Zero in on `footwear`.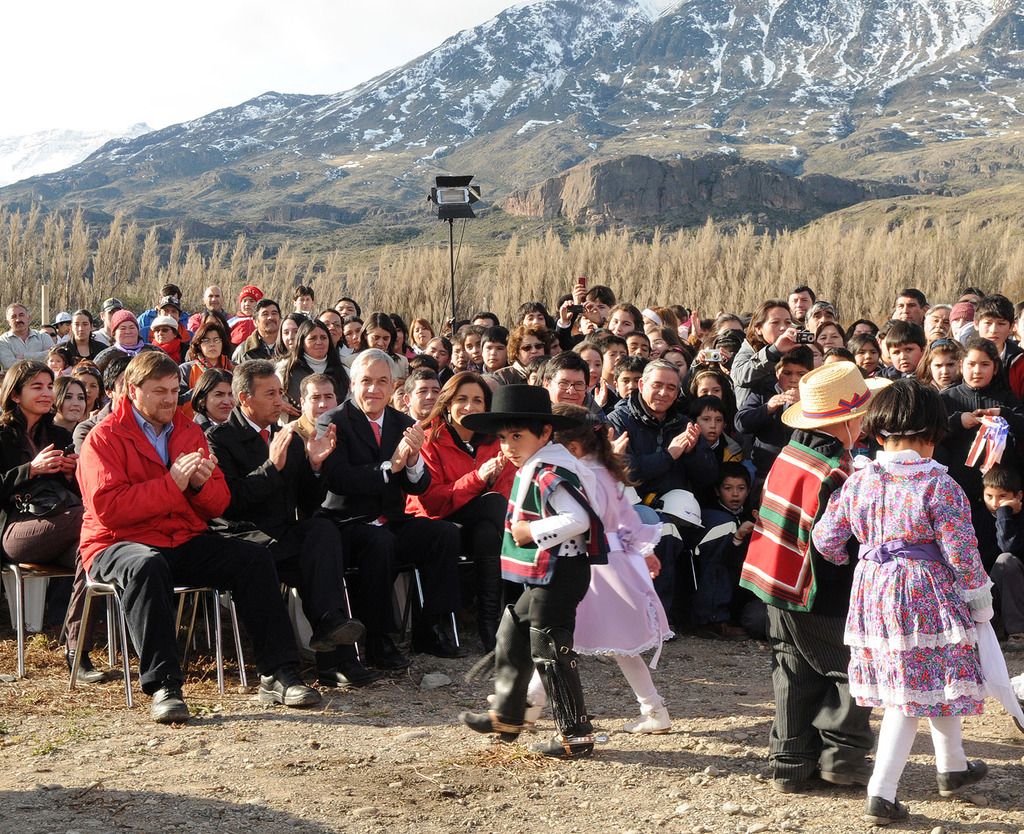
Zeroed in: 309, 611, 368, 653.
